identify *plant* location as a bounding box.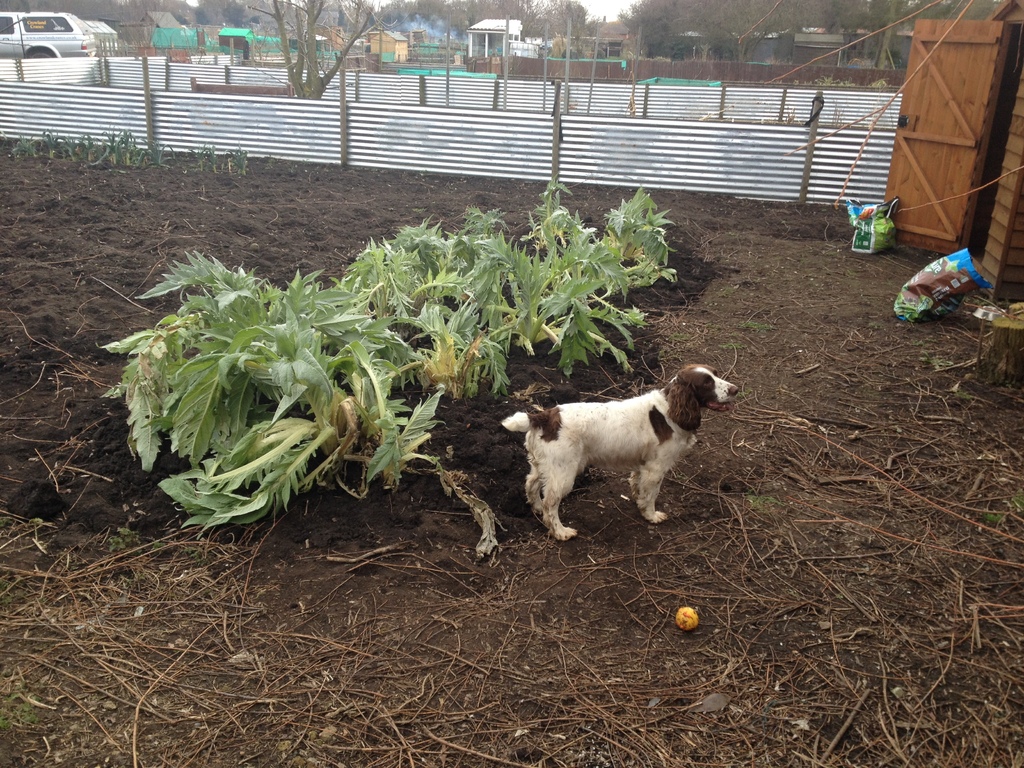
(left=155, top=138, right=176, bottom=175).
